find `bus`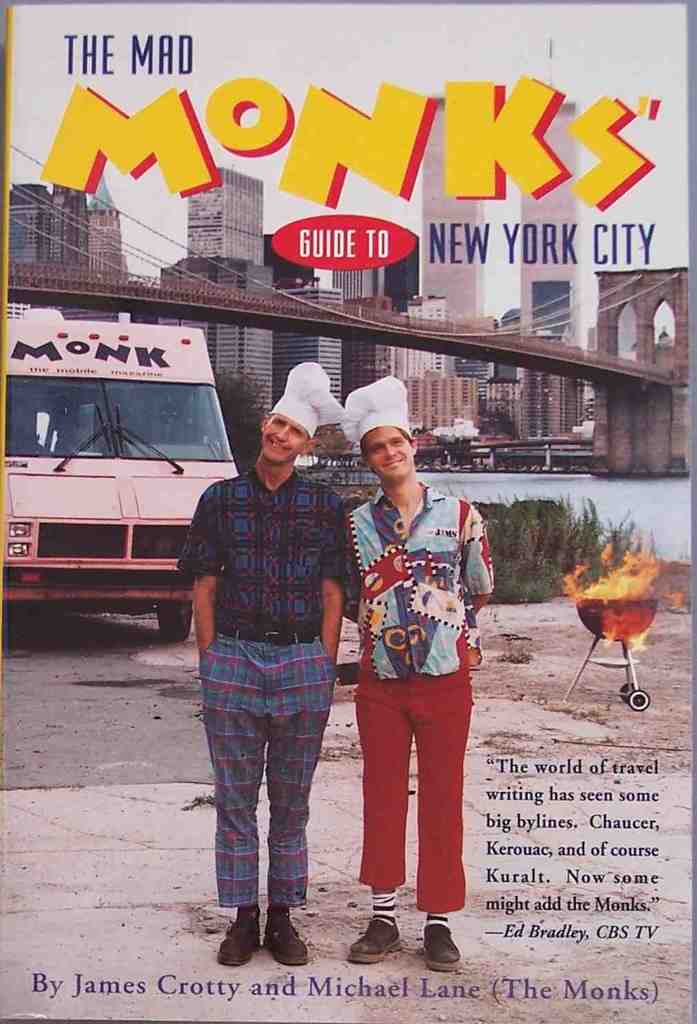
(0,301,244,644)
